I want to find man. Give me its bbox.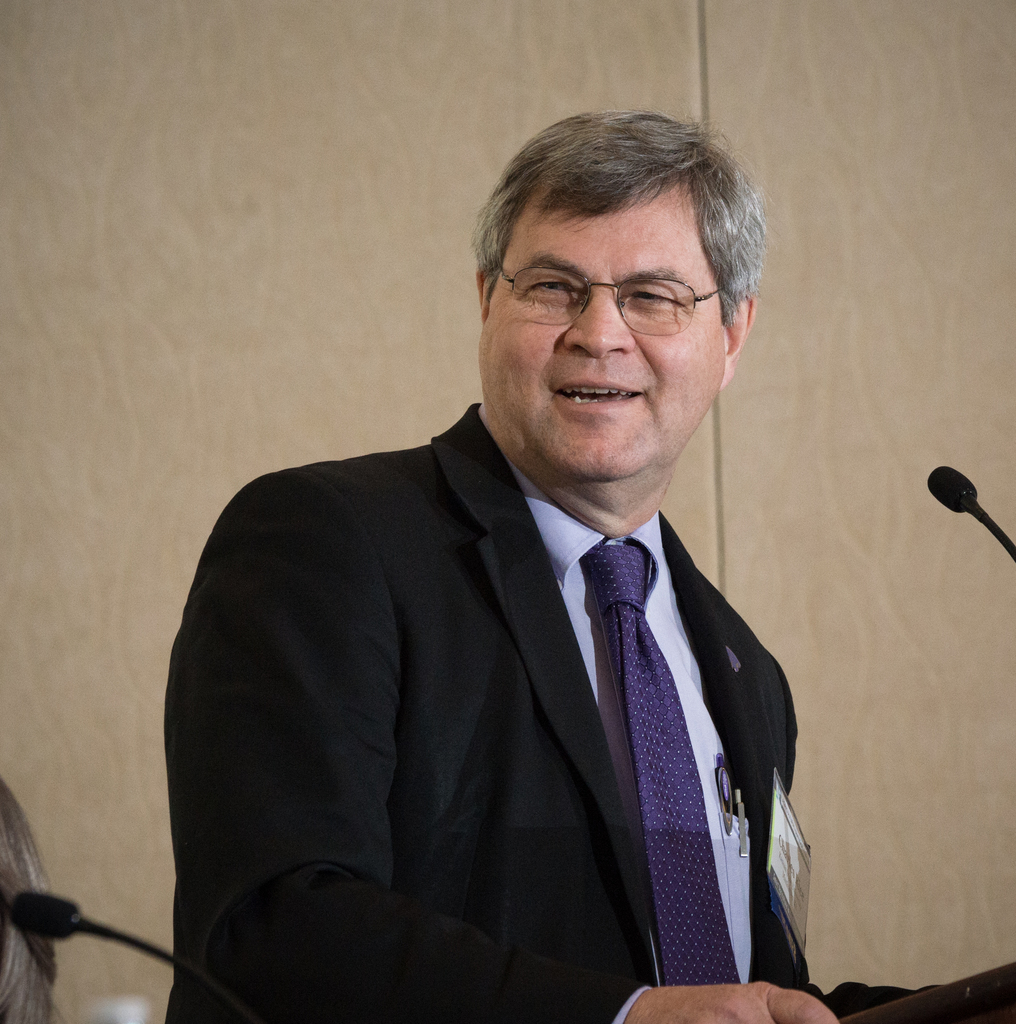
crop(151, 93, 939, 1023).
